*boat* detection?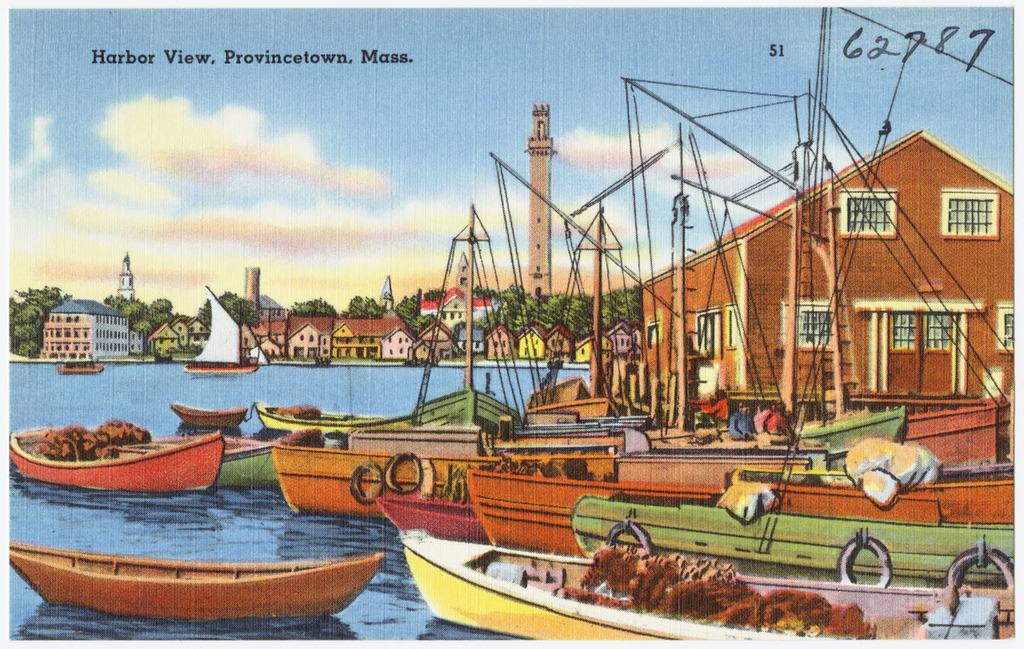
l=166, t=398, r=246, b=432
